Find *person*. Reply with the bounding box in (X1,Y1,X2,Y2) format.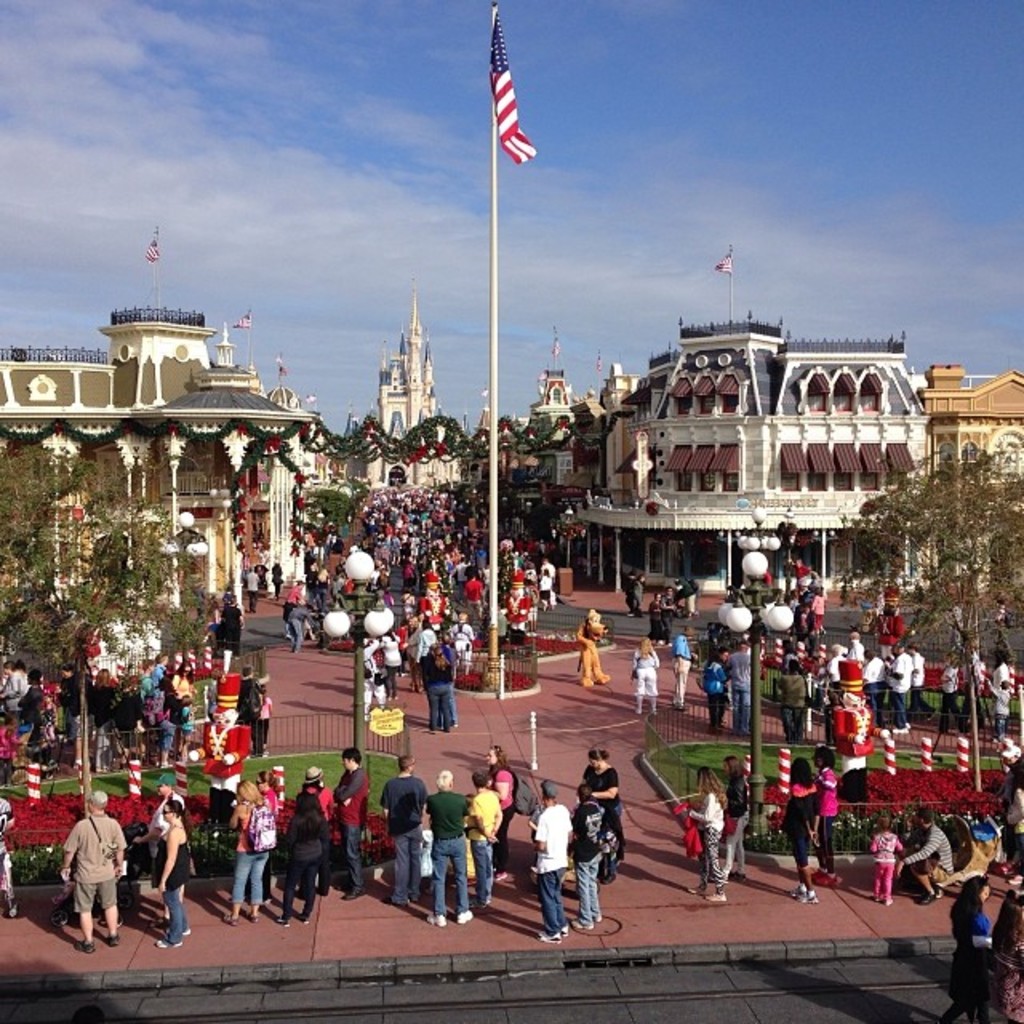
(821,642,850,715).
